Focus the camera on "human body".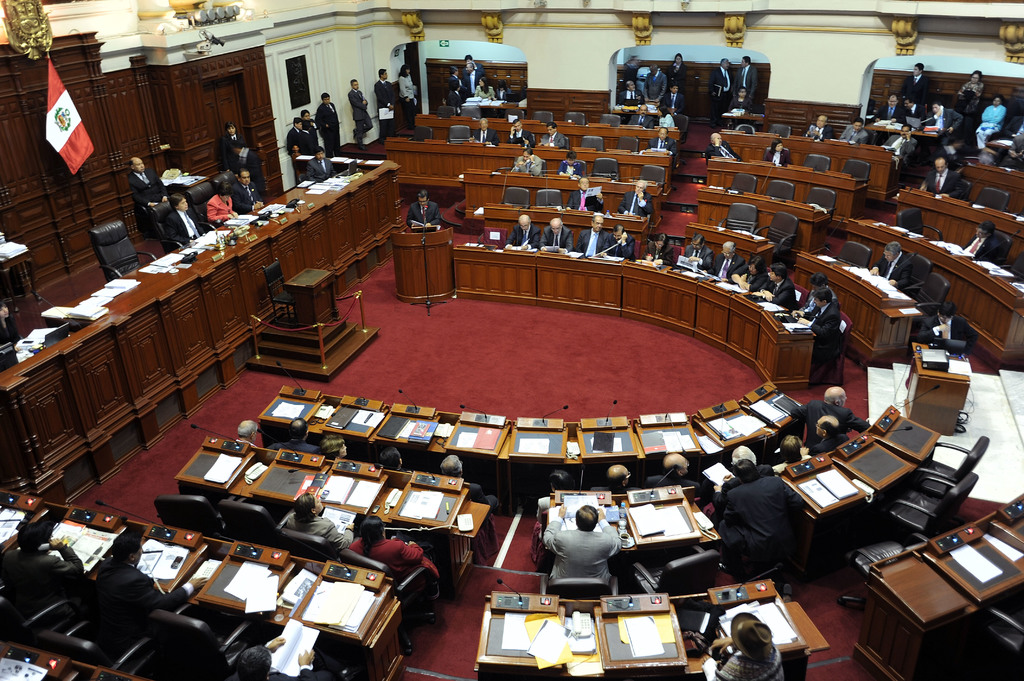
Focus region: region(395, 468, 410, 473).
